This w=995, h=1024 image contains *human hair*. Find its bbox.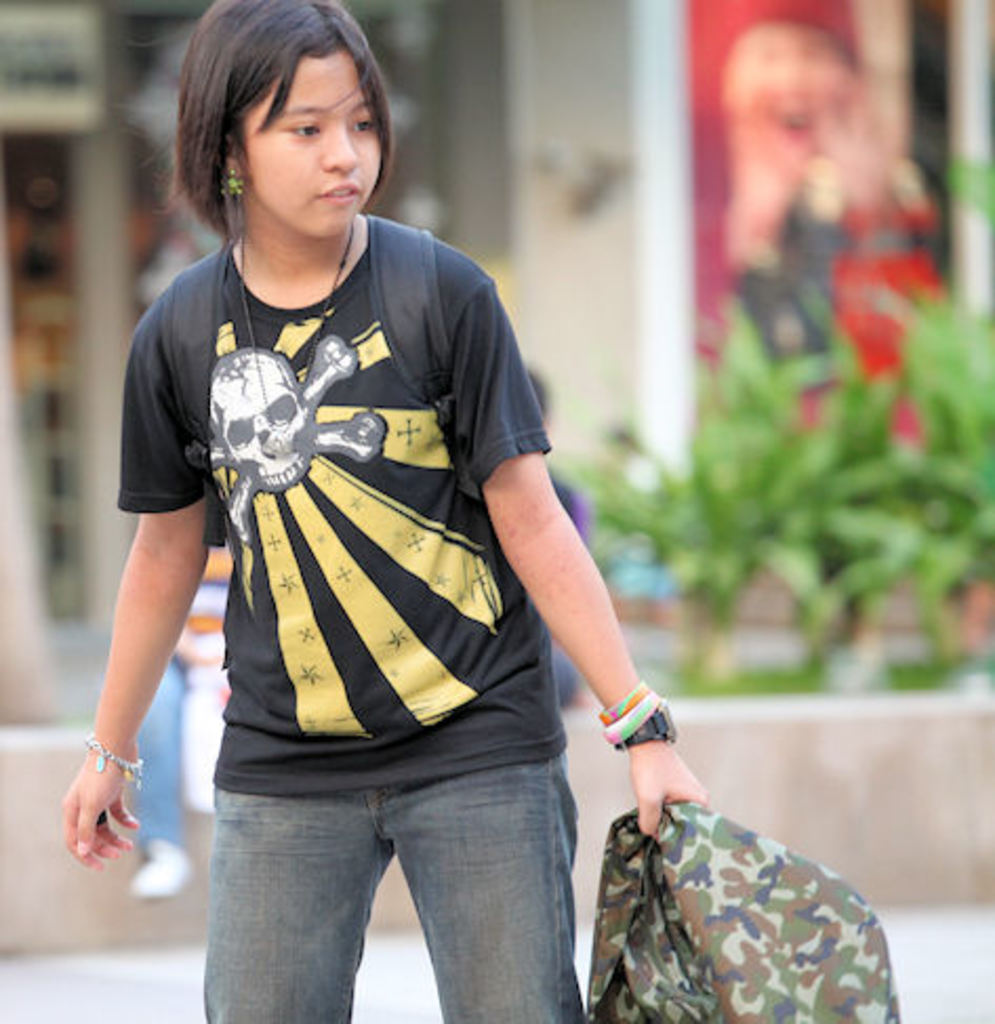
{"left": 166, "top": 2, "right": 395, "bottom": 257}.
